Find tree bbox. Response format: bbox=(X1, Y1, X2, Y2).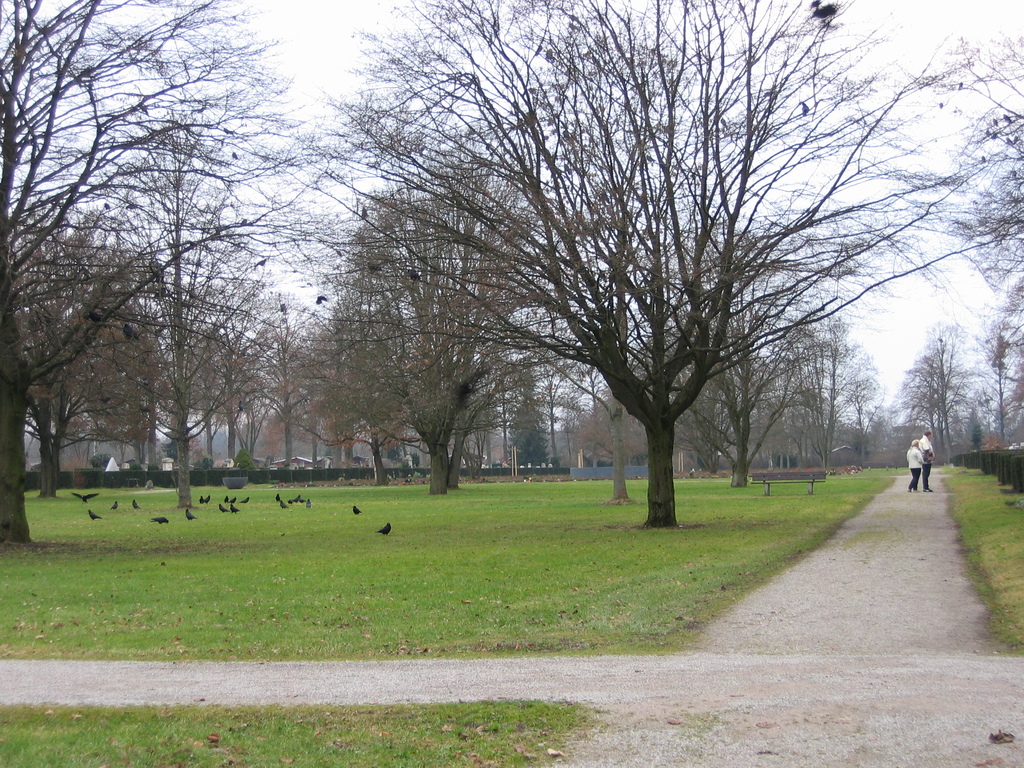
bbox=(780, 311, 878, 481).
